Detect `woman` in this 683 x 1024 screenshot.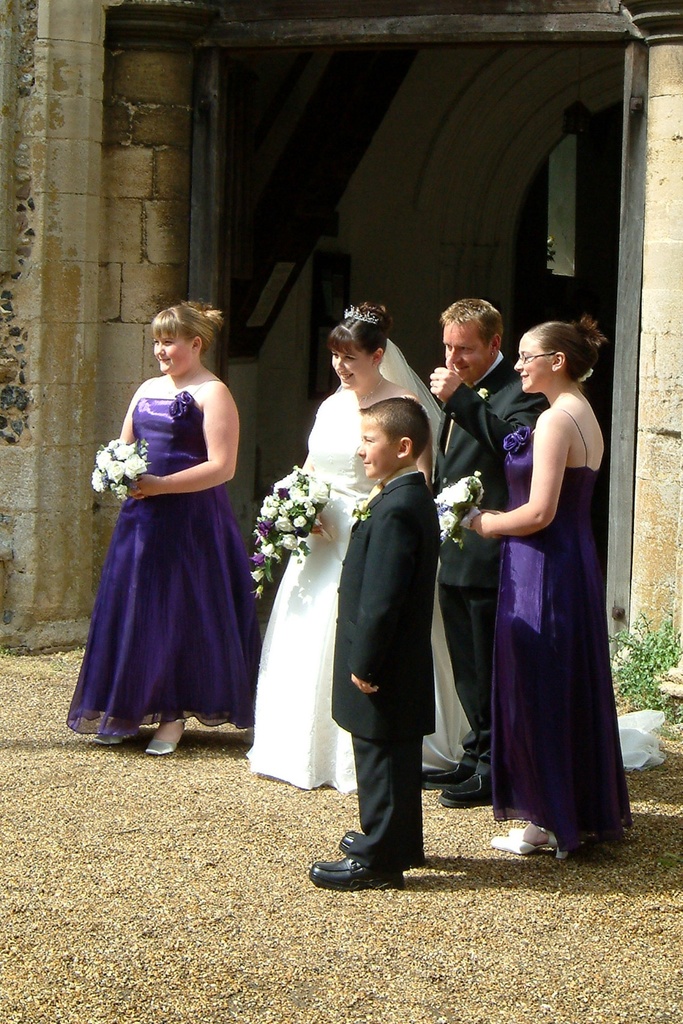
Detection: 472,316,641,853.
